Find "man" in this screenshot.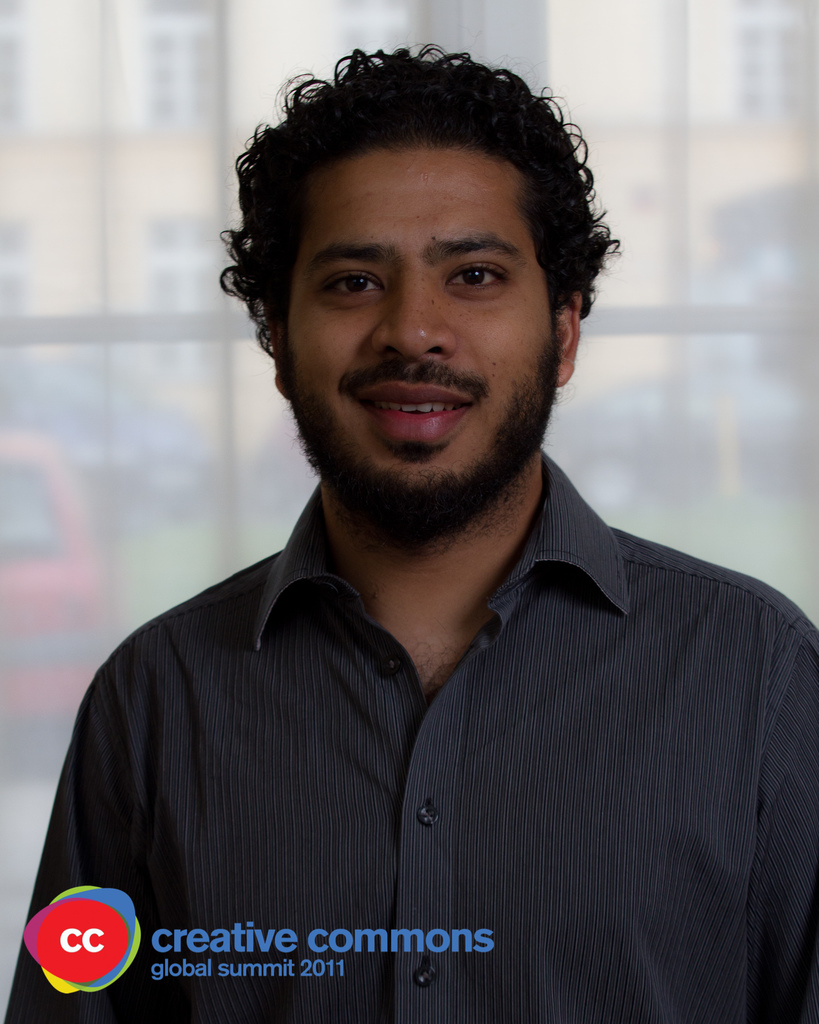
The bounding box for "man" is bbox=[0, 70, 818, 995].
